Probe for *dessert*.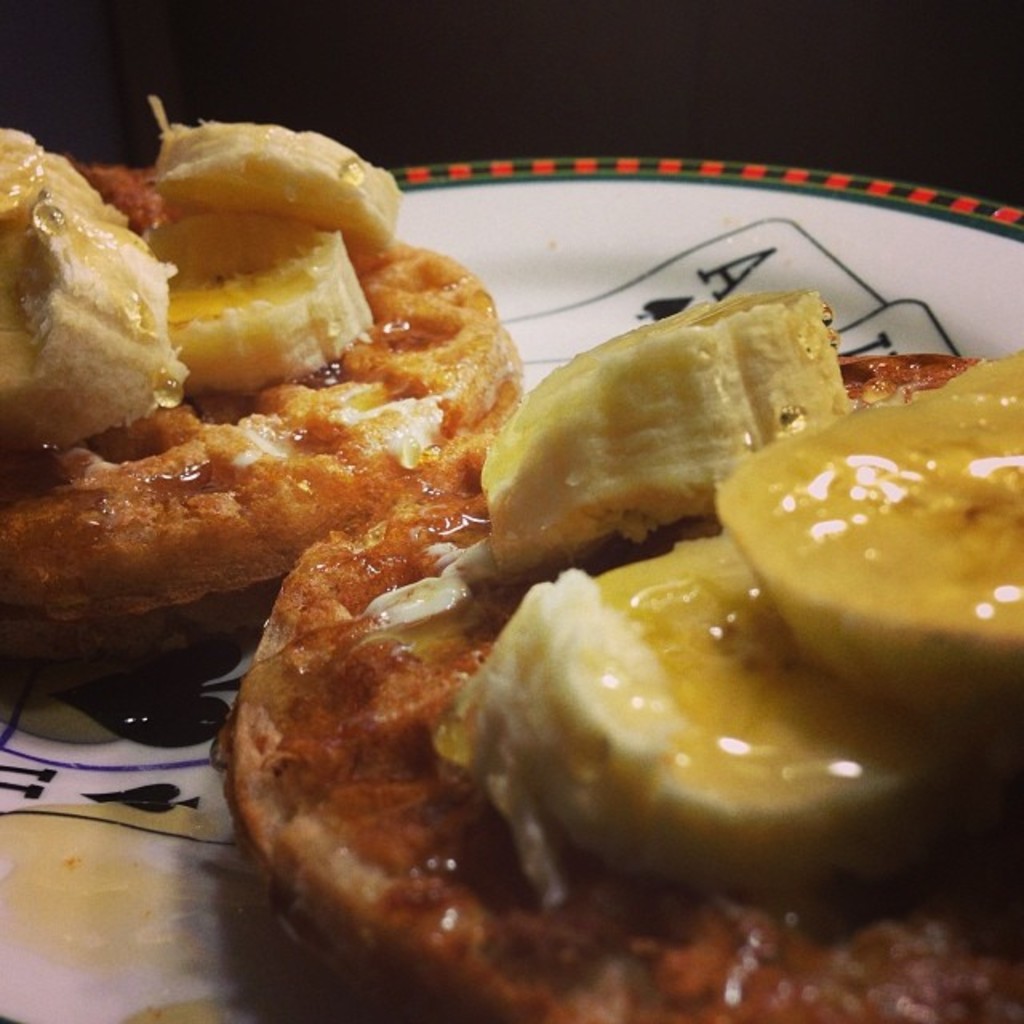
Probe result: bbox=(0, 88, 1022, 1022).
